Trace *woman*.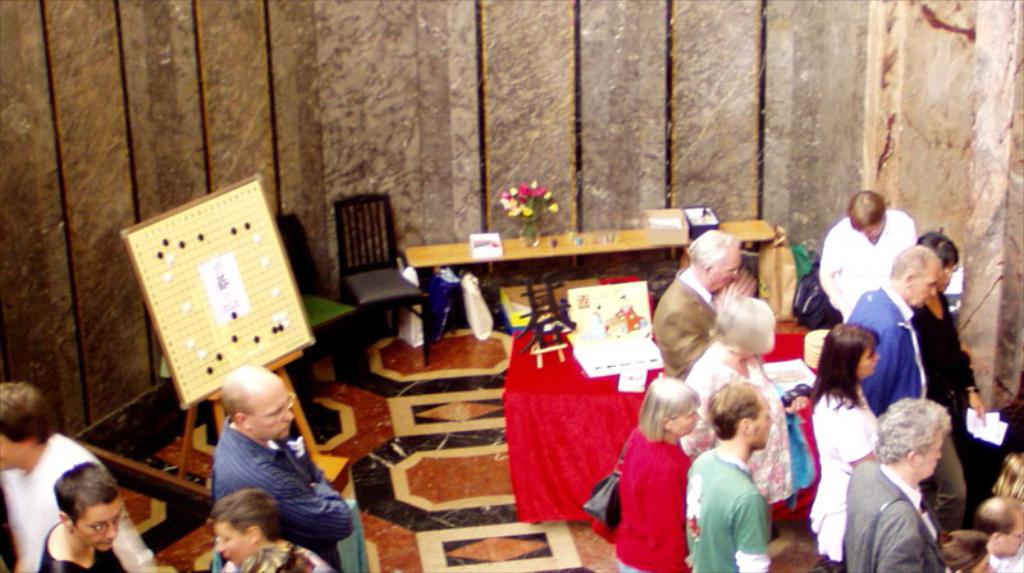
Traced to 591/375/701/572.
